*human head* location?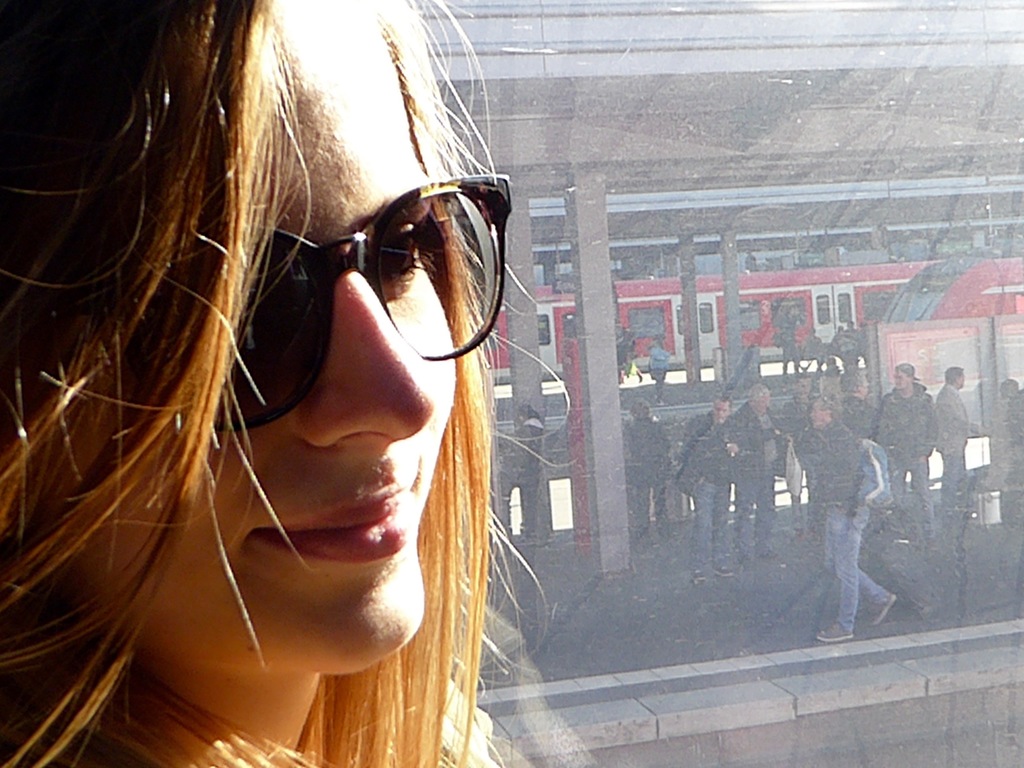
bbox(750, 385, 776, 410)
